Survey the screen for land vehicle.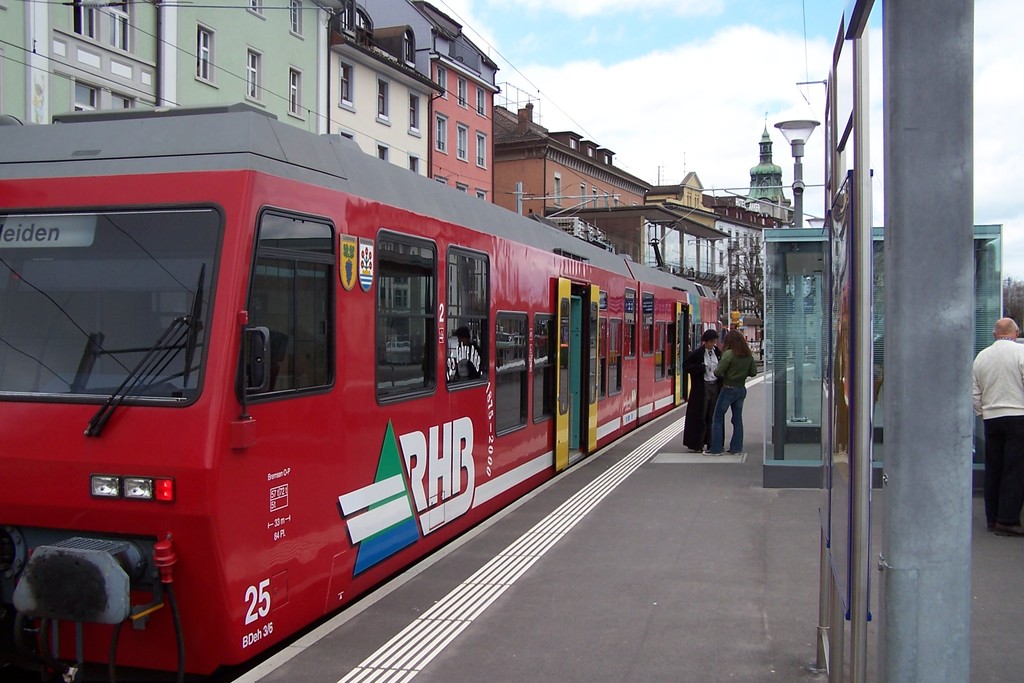
Survey found: bbox=[20, 140, 739, 655].
